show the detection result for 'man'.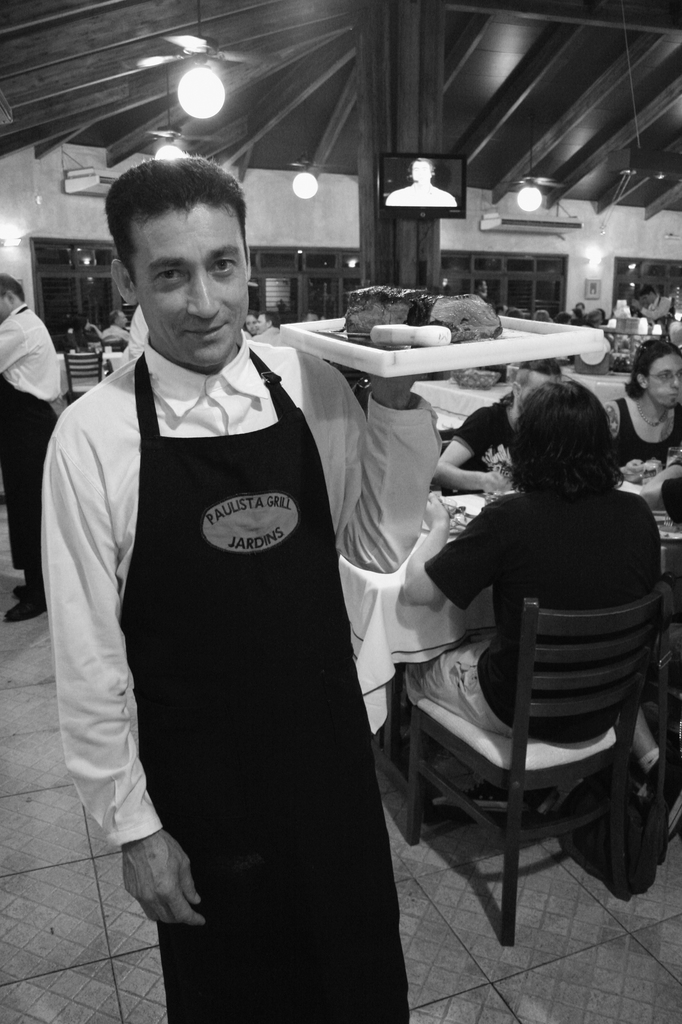
[left=39, top=156, right=397, bottom=977].
